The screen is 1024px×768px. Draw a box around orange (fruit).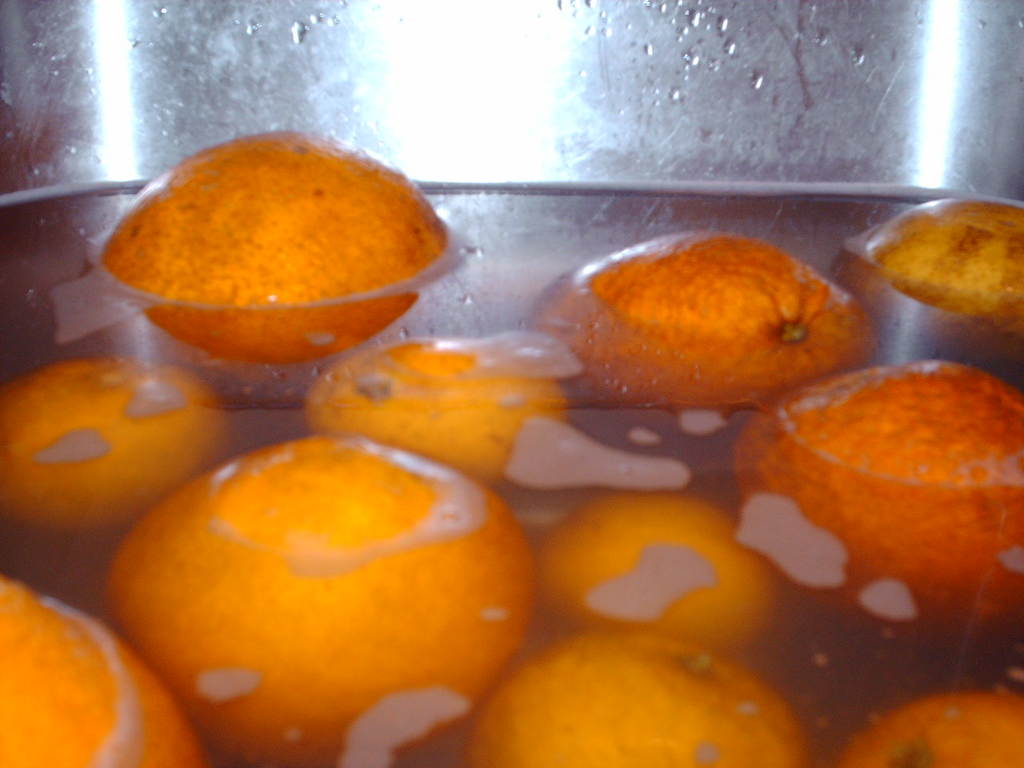
bbox(0, 575, 208, 767).
